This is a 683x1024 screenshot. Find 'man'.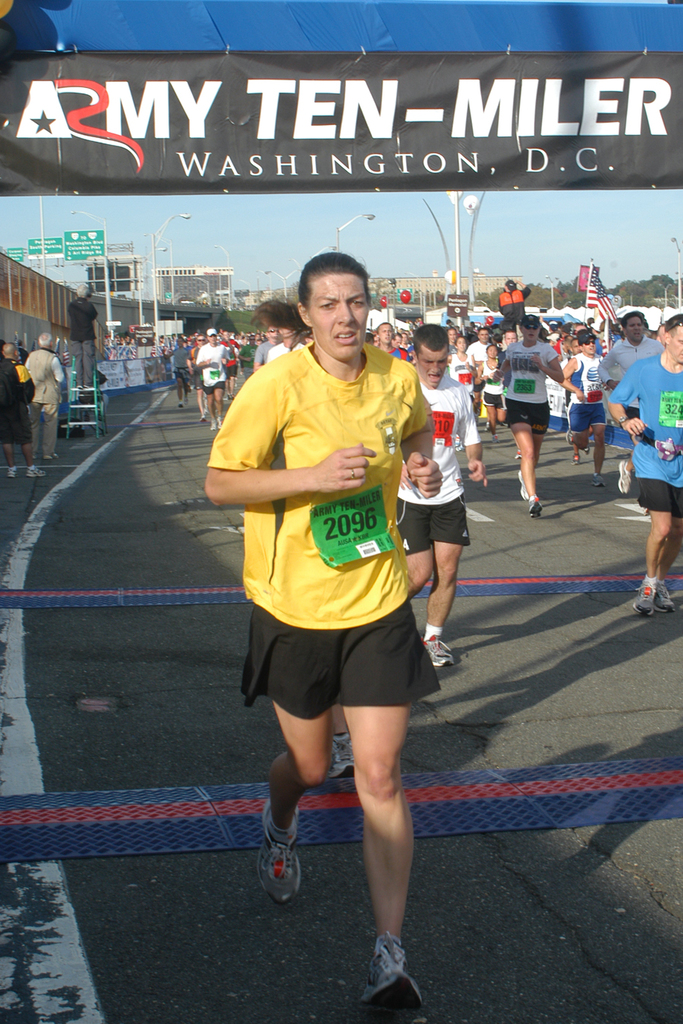
Bounding box: (63,285,96,388).
